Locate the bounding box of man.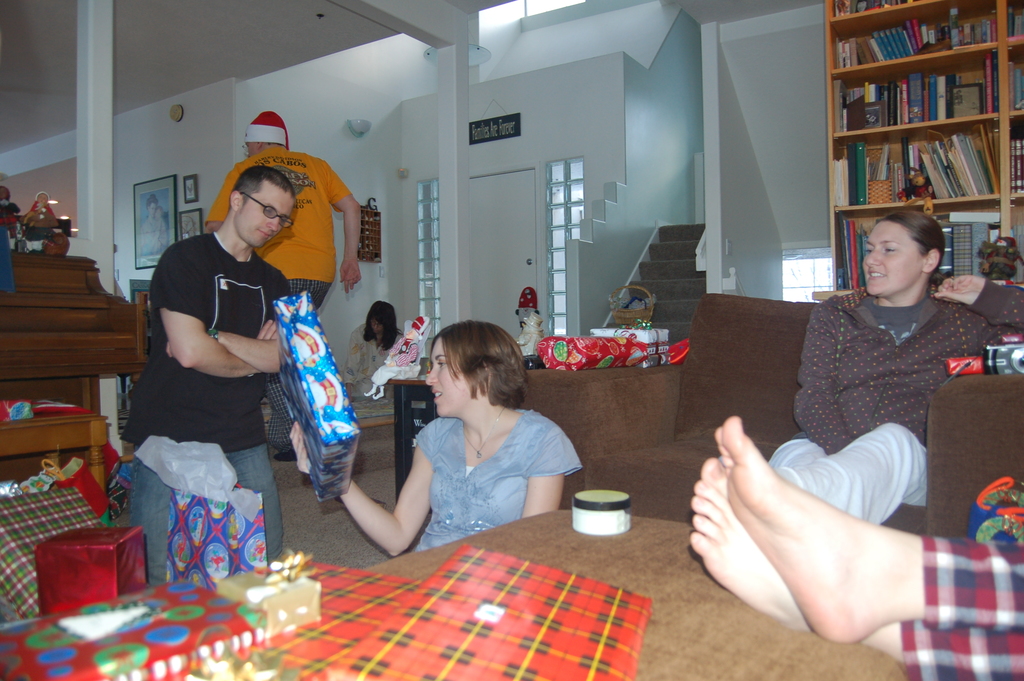
Bounding box: {"left": 207, "top": 106, "right": 364, "bottom": 470}.
